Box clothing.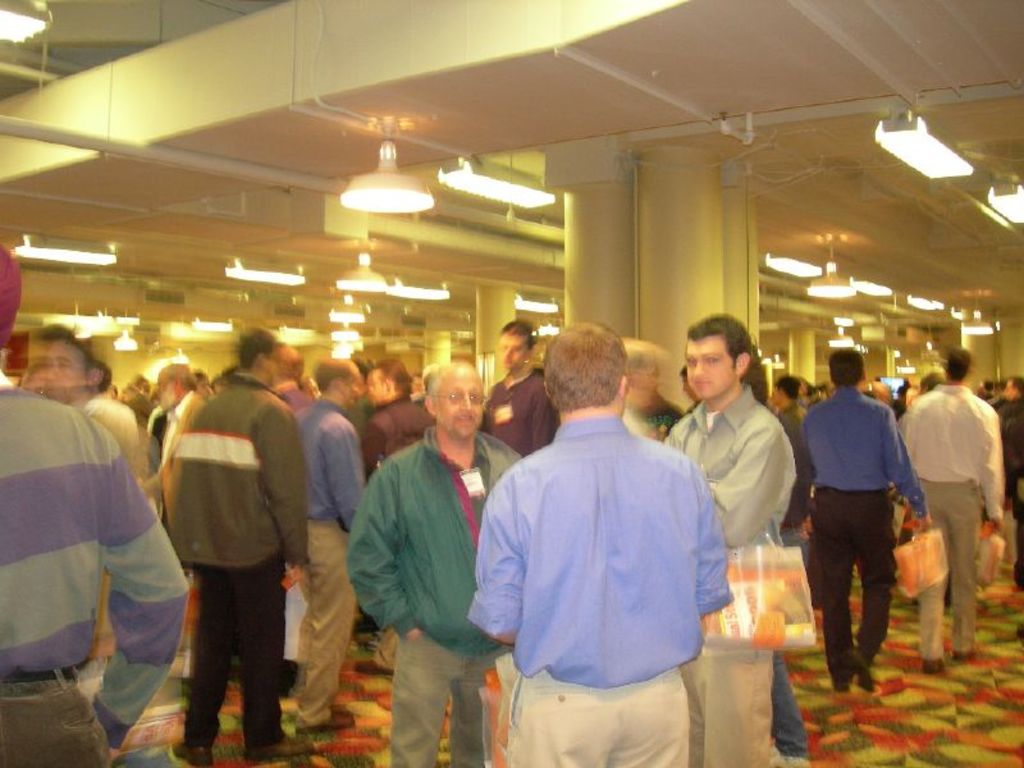
[left=662, top=381, right=795, bottom=767].
